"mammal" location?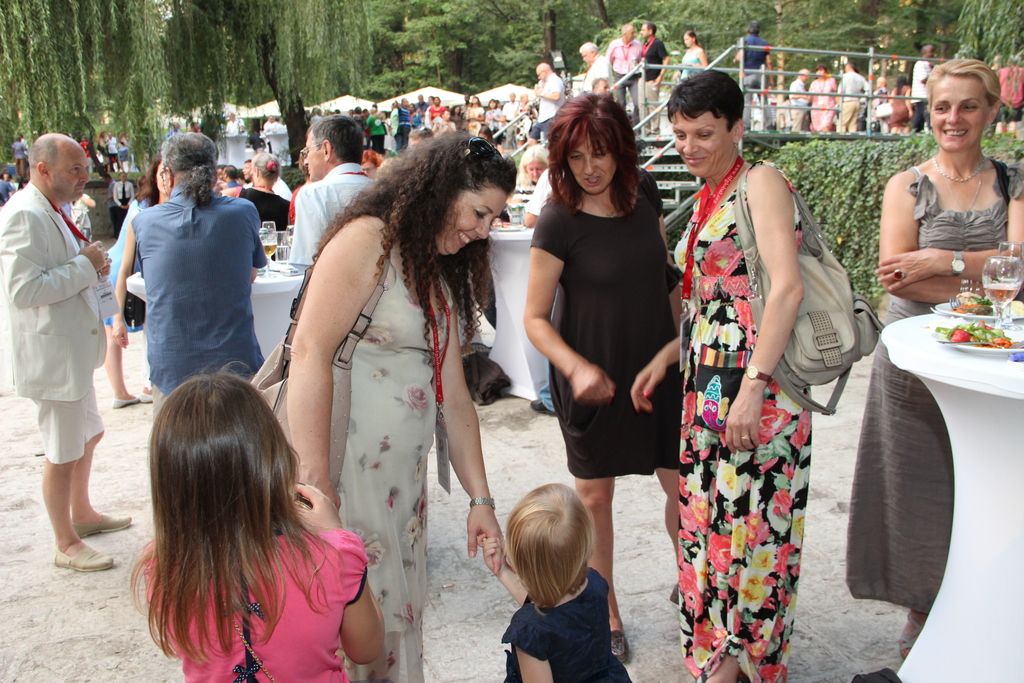
[278,131,516,682]
